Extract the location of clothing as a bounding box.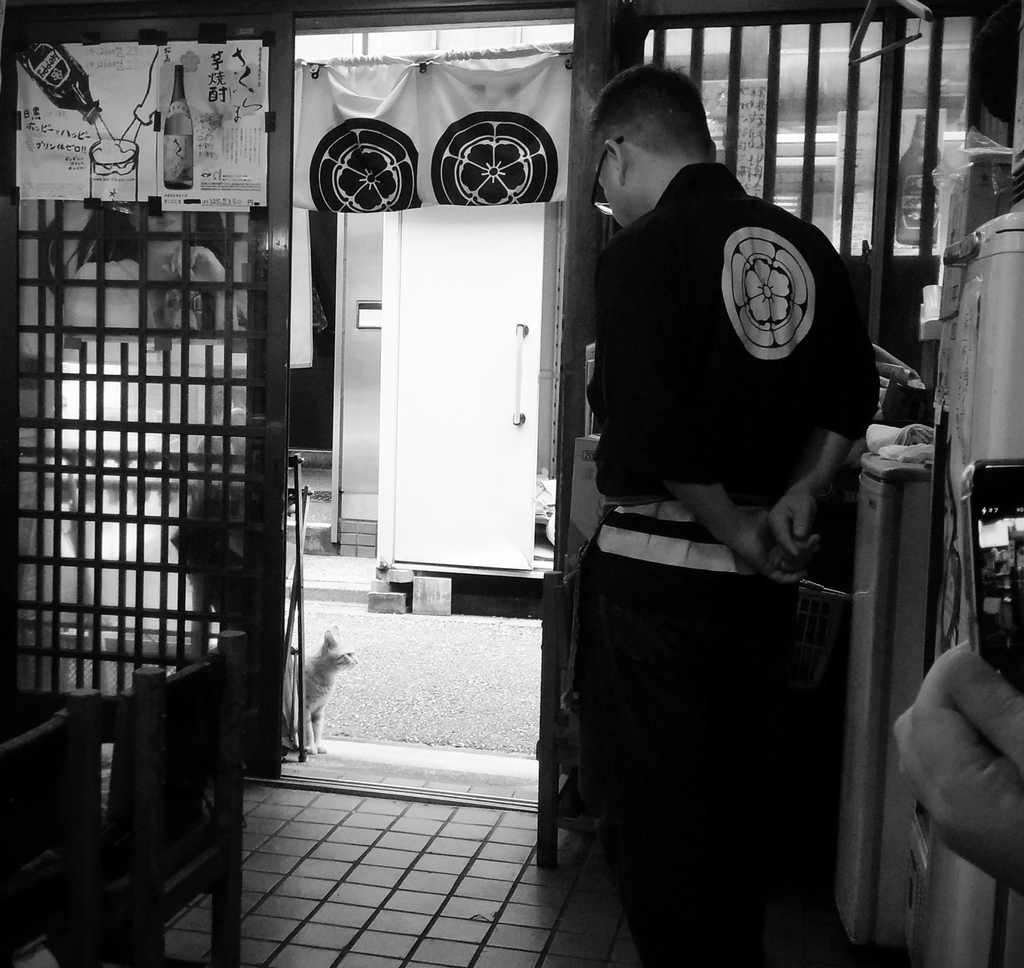
box(556, 102, 876, 905).
